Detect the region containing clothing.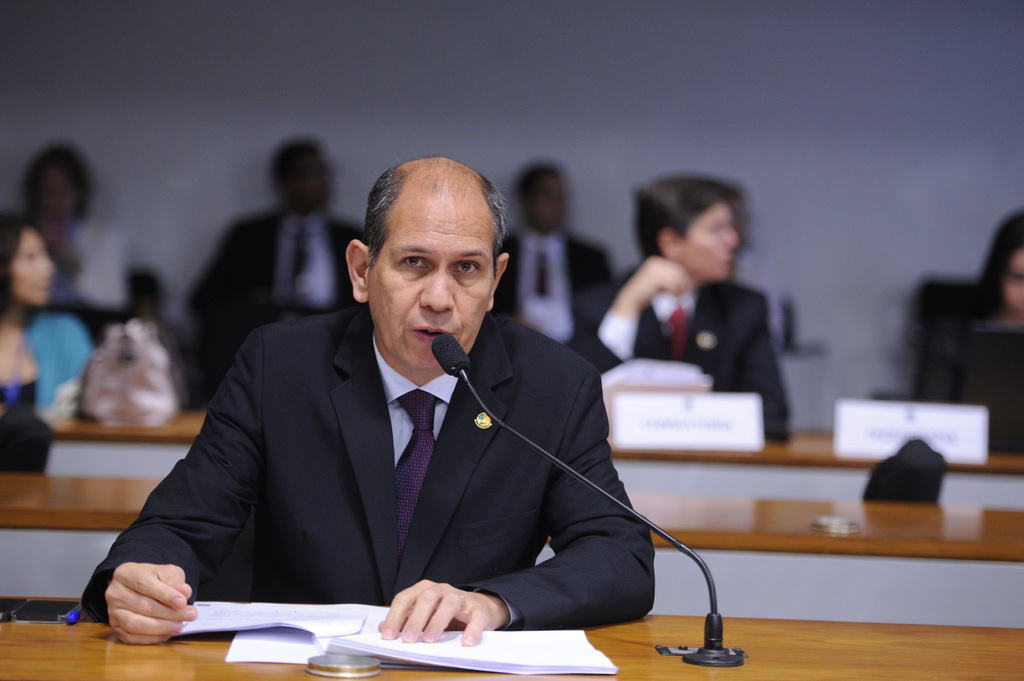
l=190, t=204, r=364, b=334.
